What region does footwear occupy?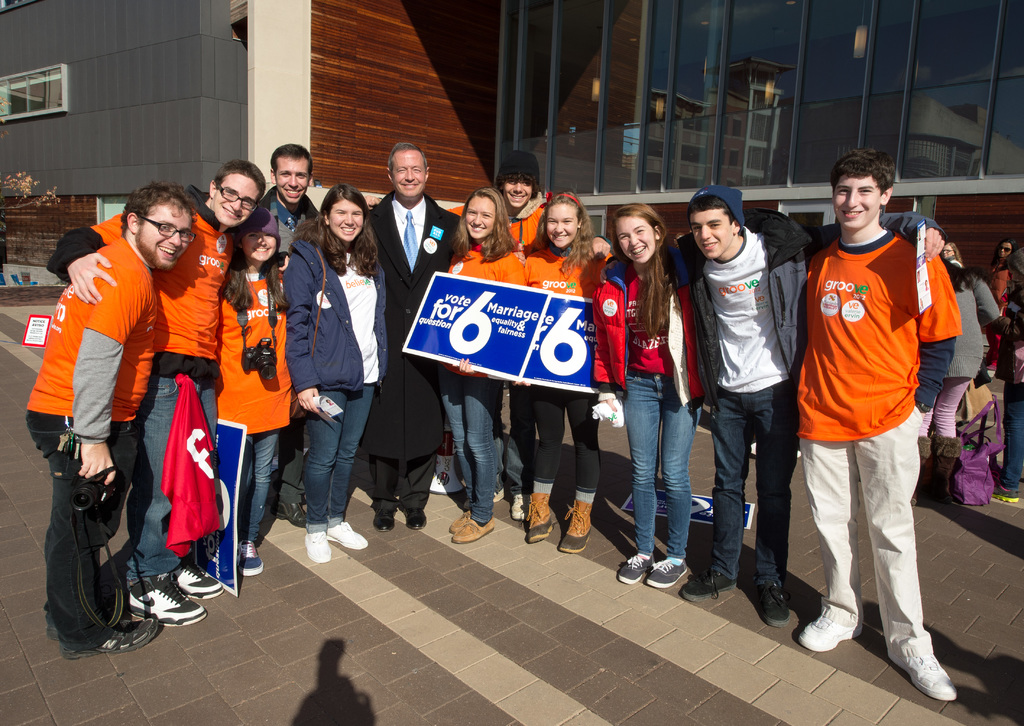
crop(303, 531, 330, 564).
